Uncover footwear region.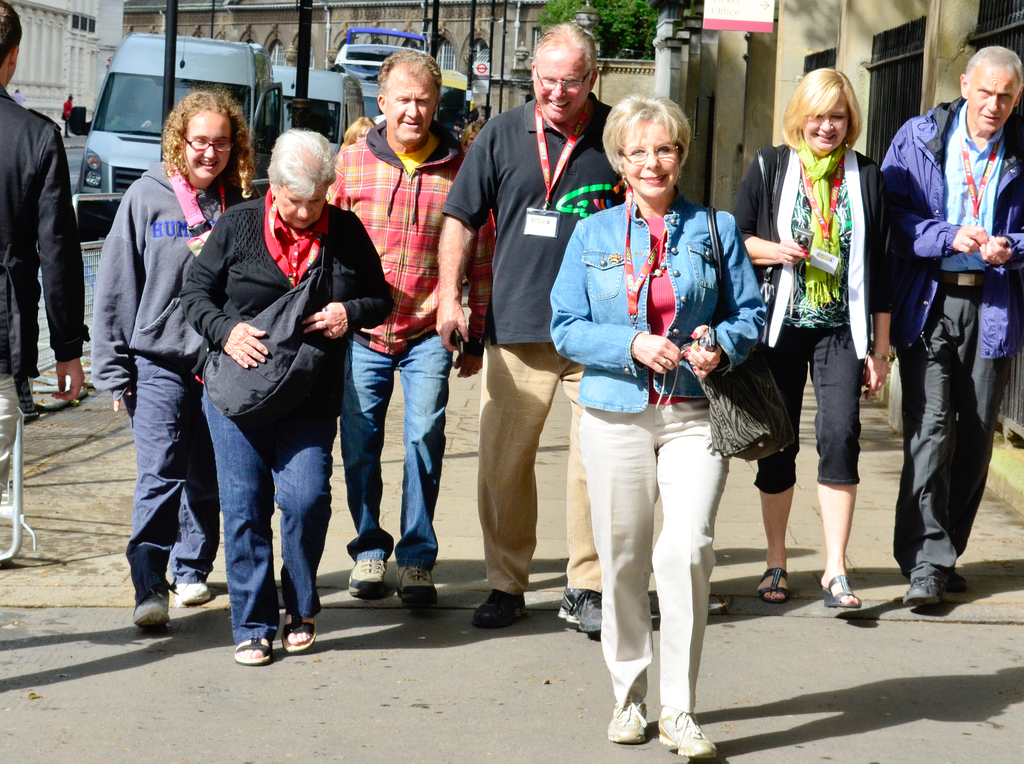
Uncovered: {"left": 658, "top": 705, "right": 716, "bottom": 761}.
